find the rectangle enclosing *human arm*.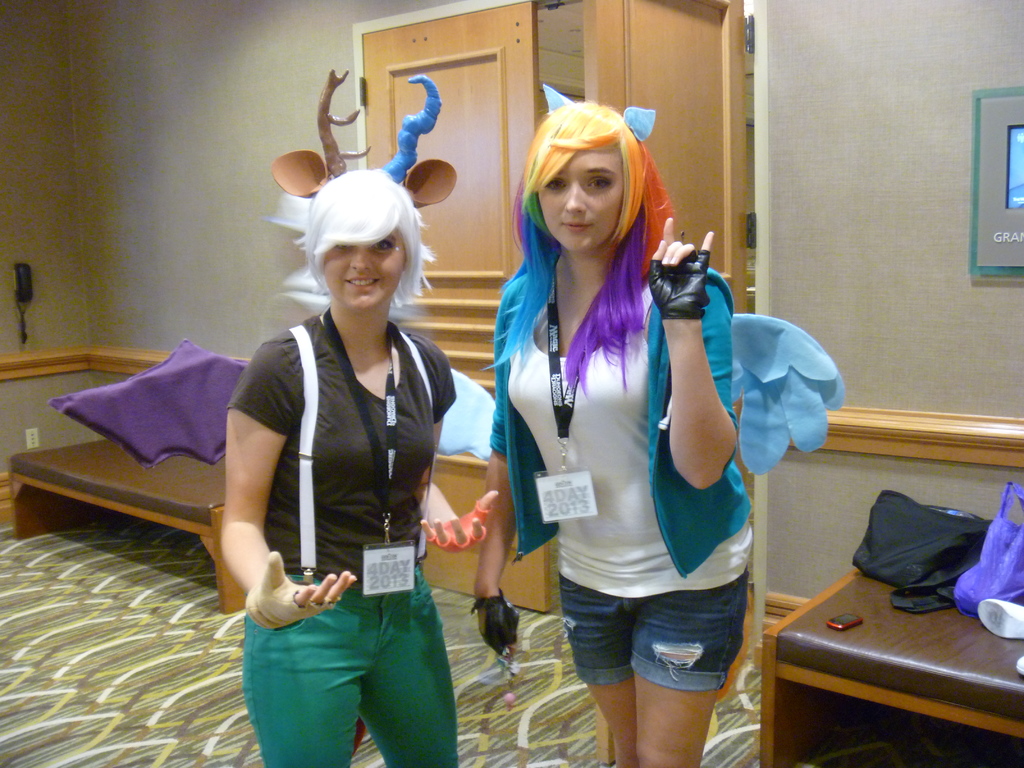
216 339 361 632.
